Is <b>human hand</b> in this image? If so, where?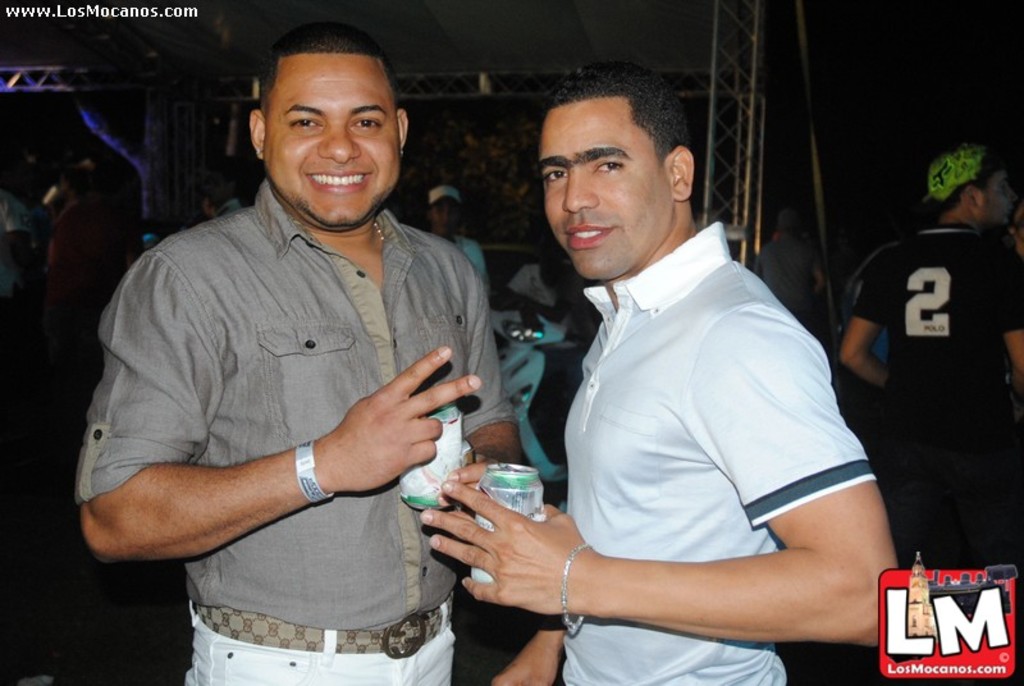
Yes, at [436,459,488,507].
